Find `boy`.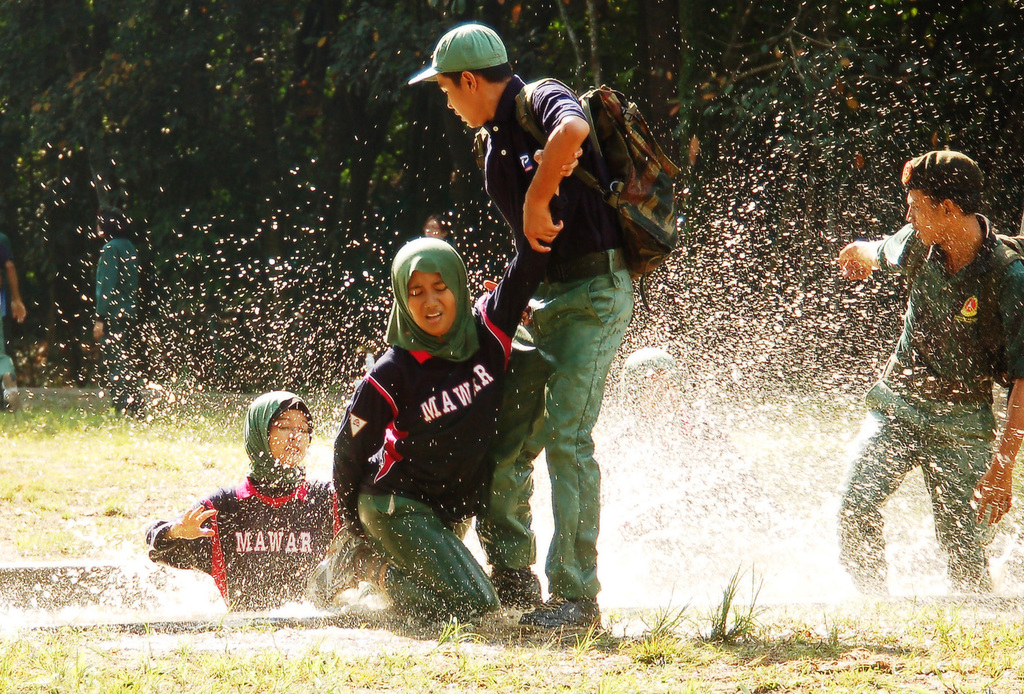
crop(822, 149, 1023, 612).
